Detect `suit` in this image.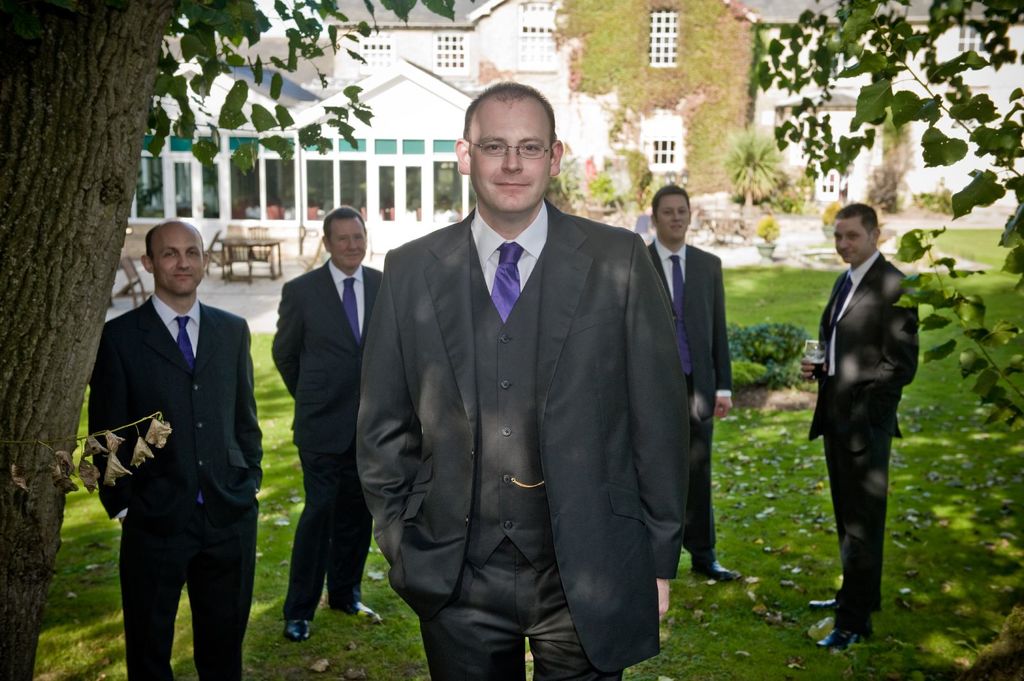
Detection: Rect(803, 252, 920, 612).
